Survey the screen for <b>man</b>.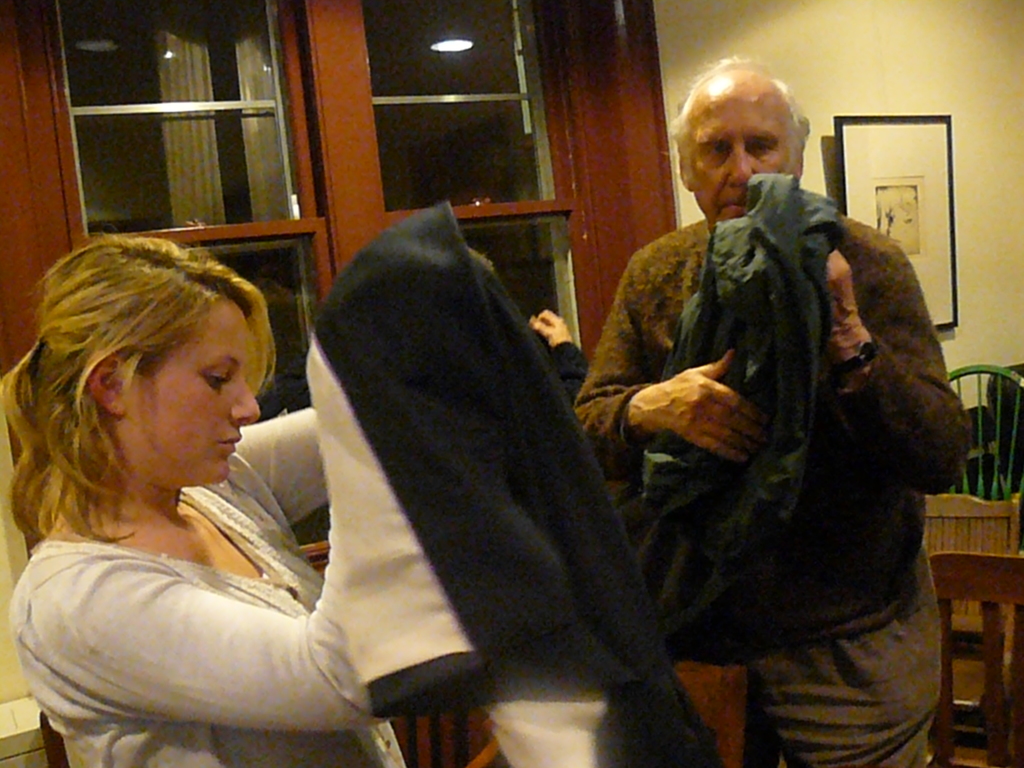
Survey found: Rect(564, 55, 979, 767).
